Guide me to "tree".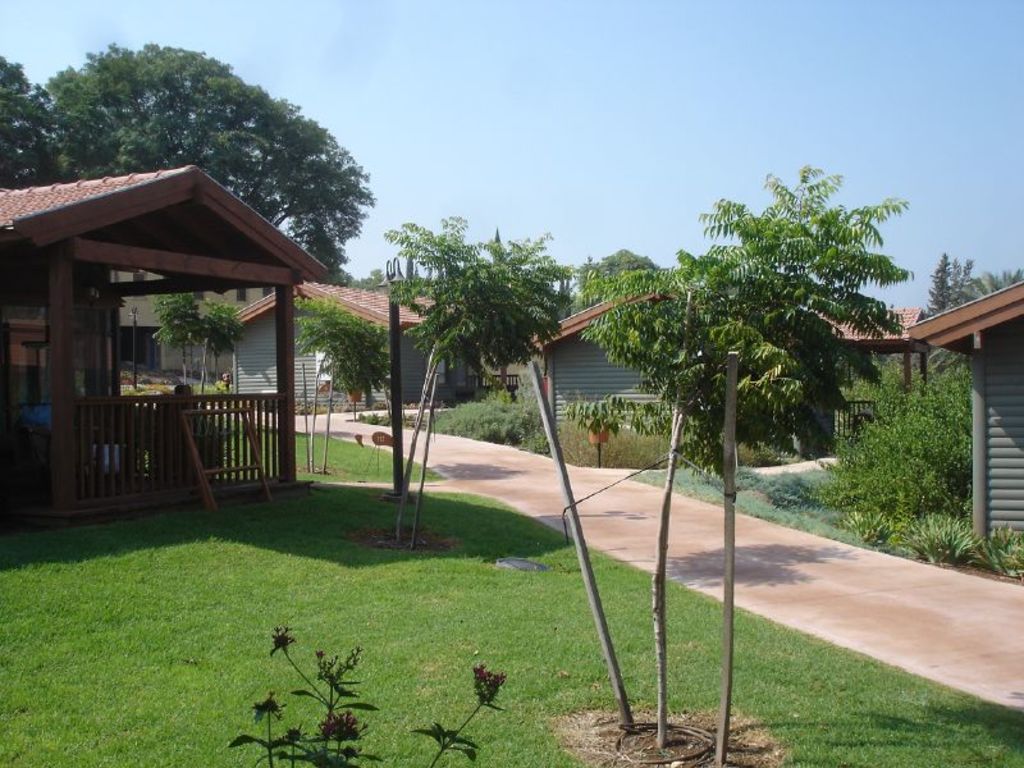
Guidance: bbox(200, 296, 246, 397).
